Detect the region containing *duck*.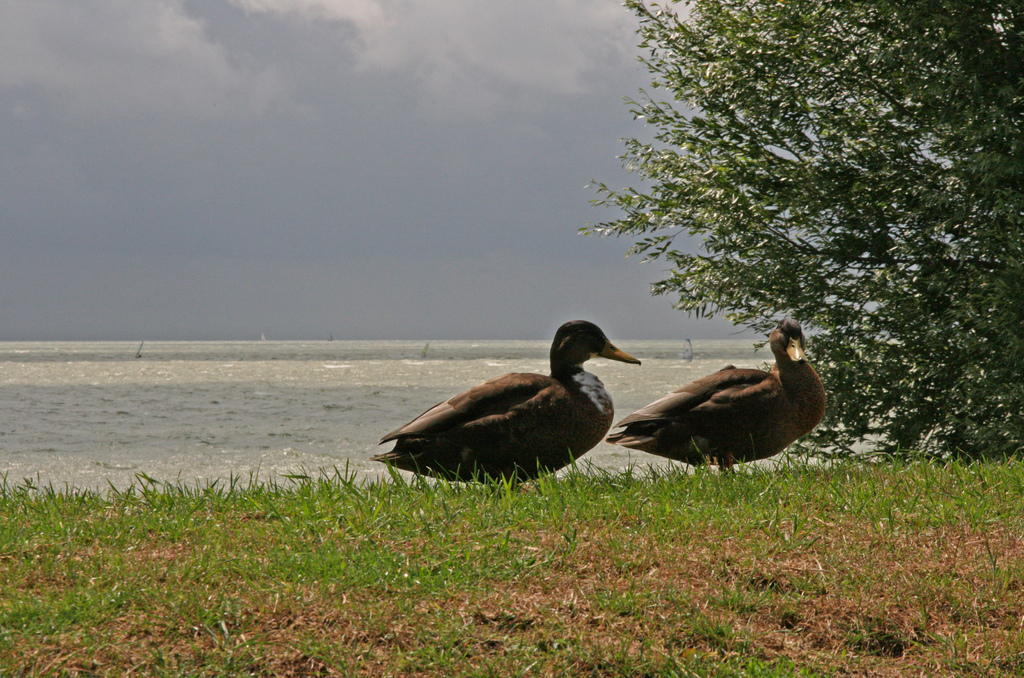
[366,314,652,482].
